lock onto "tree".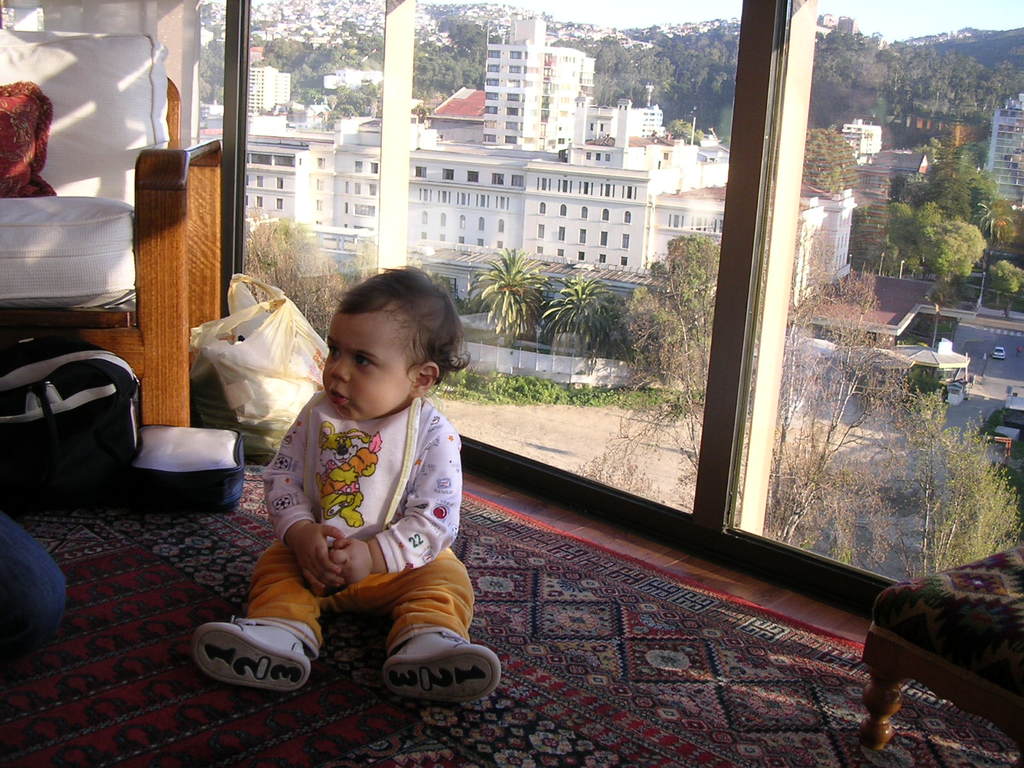
Locked: left=200, top=38, right=230, bottom=104.
